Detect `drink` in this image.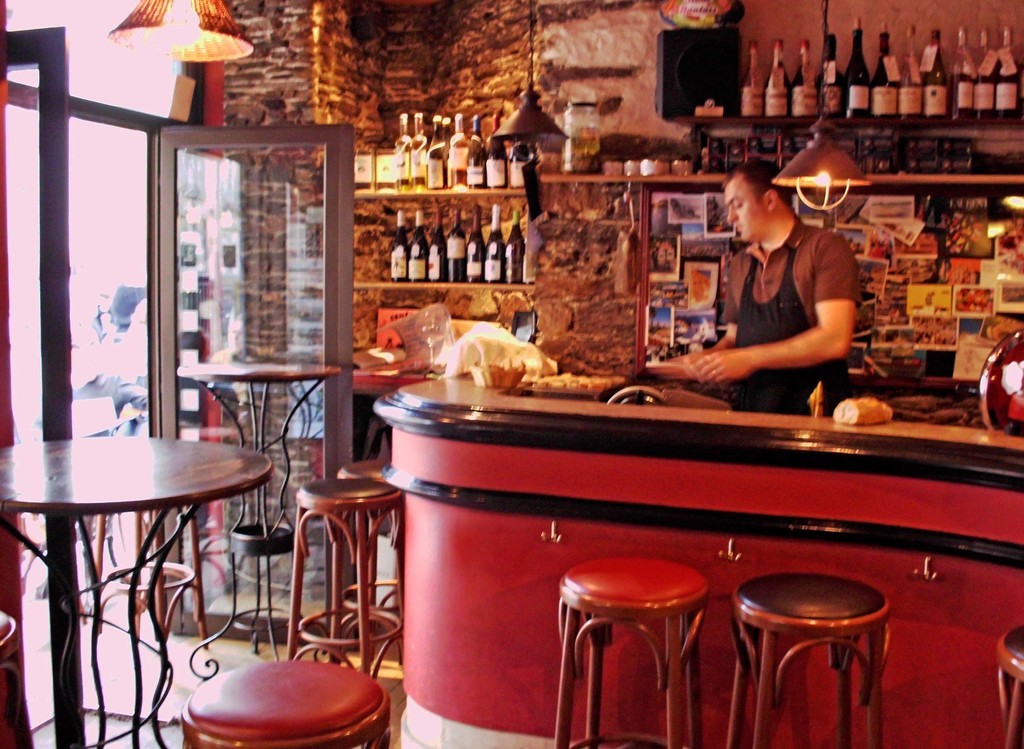
Detection: rect(791, 57, 821, 117).
